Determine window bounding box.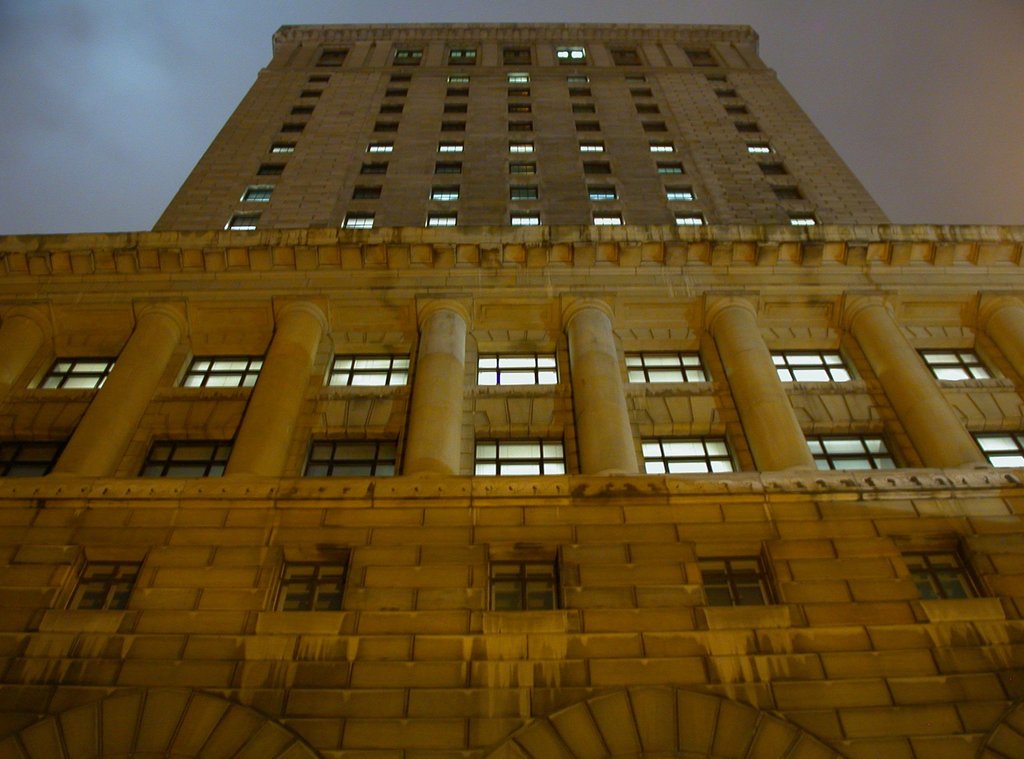
Determined: {"left": 385, "top": 101, "right": 403, "bottom": 113}.
